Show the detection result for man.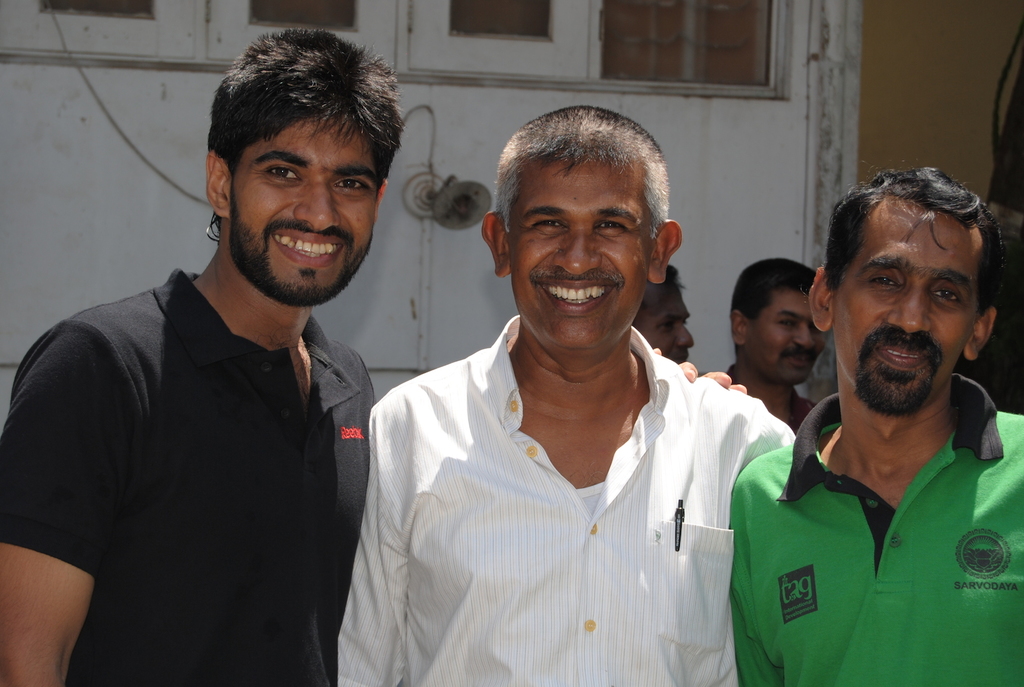
BBox(732, 180, 1023, 672).
